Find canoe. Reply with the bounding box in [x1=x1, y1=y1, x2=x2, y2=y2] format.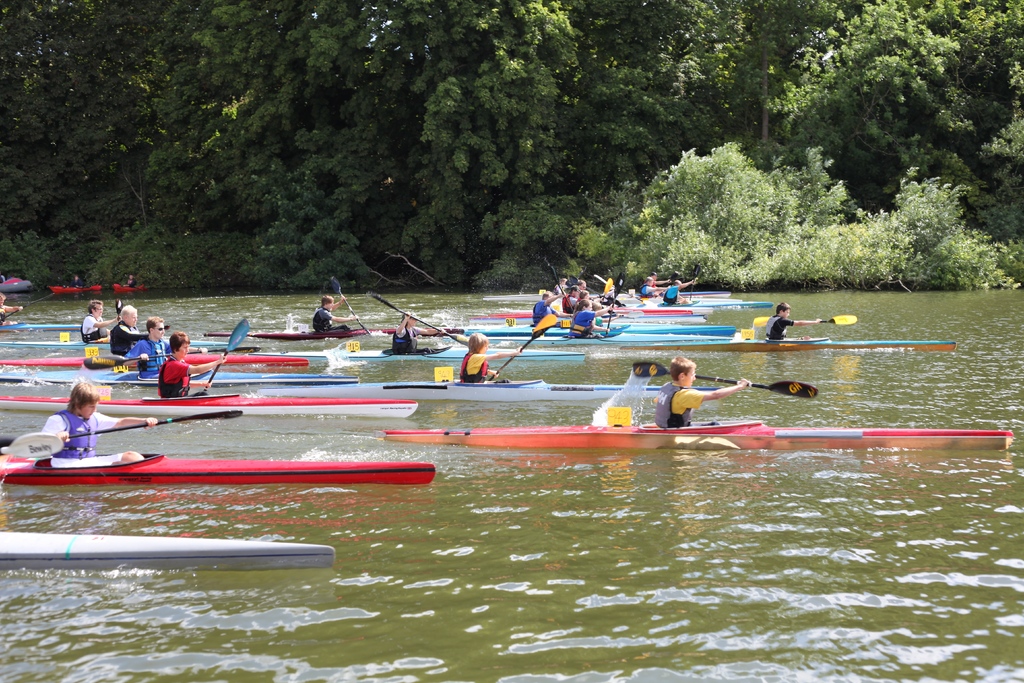
[x1=259, y1=381, x2=724, y2=395].
